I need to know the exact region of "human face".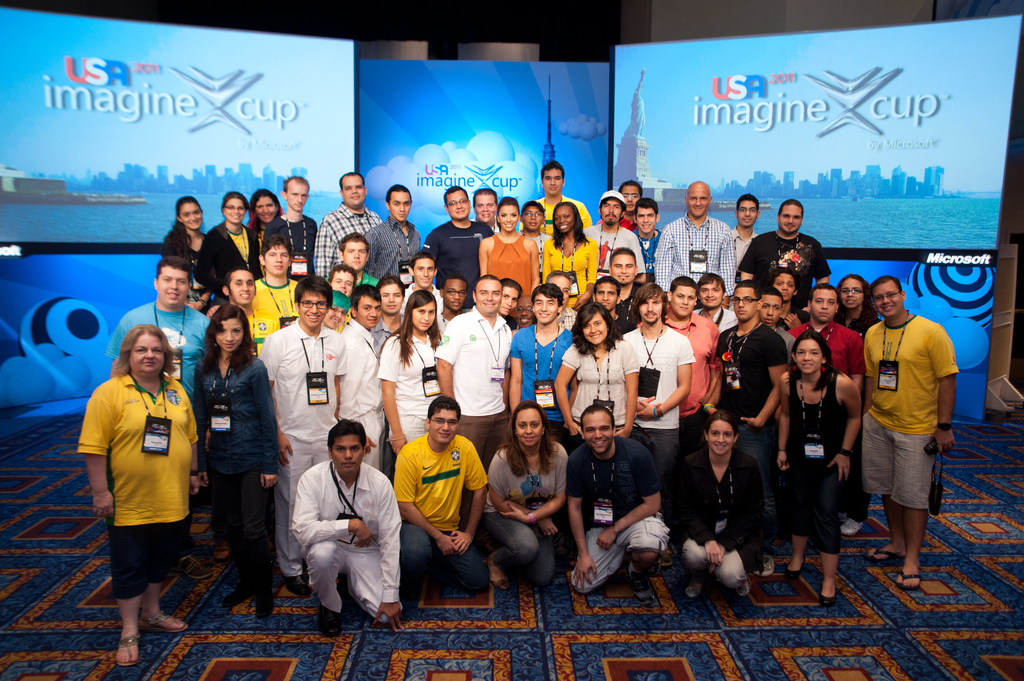
Region: left=732, top=284, right=758, bottom=323.
